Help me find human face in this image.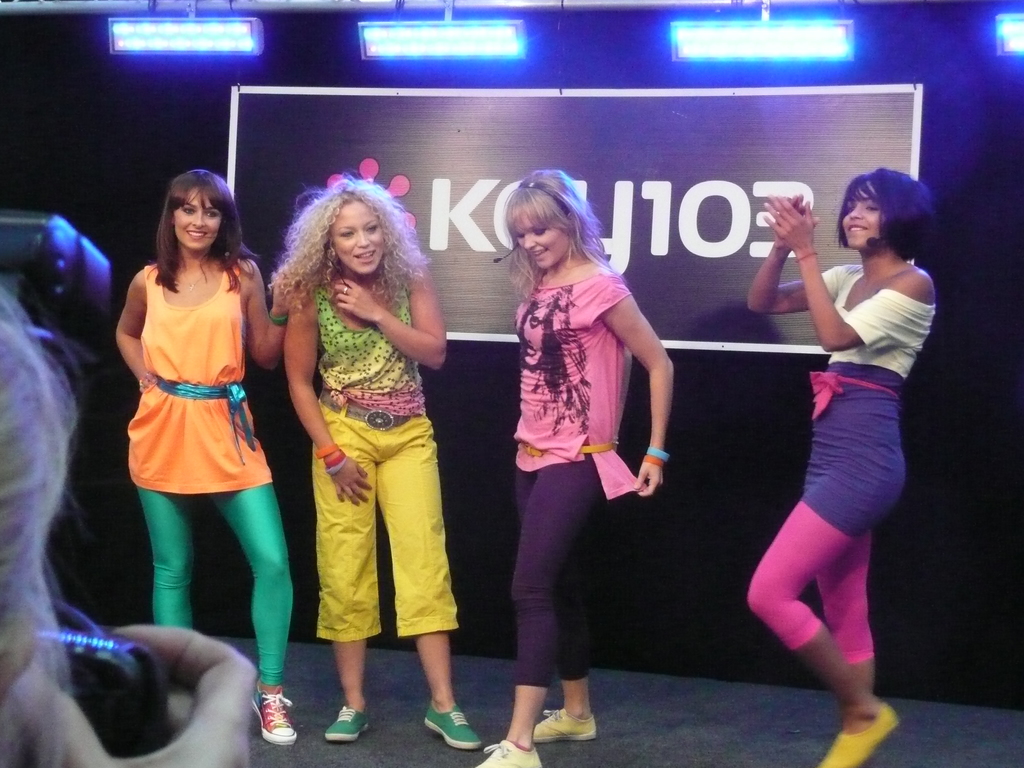
Found it: (left=515, top=214, right=565, bottom=265).
